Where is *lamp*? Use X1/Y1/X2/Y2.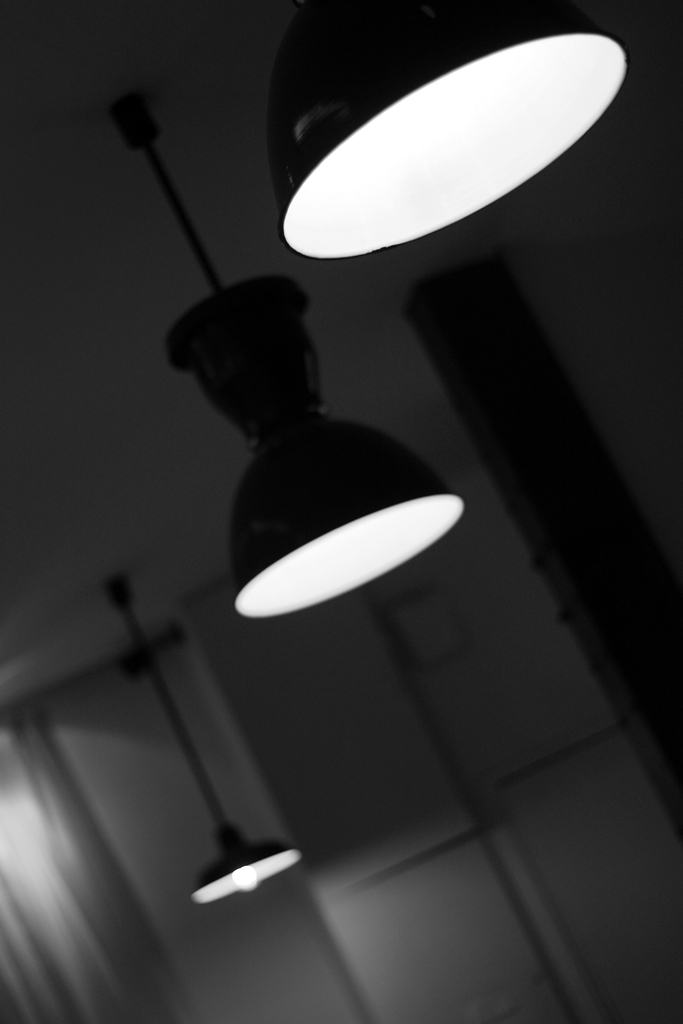
107/91/456/611.
